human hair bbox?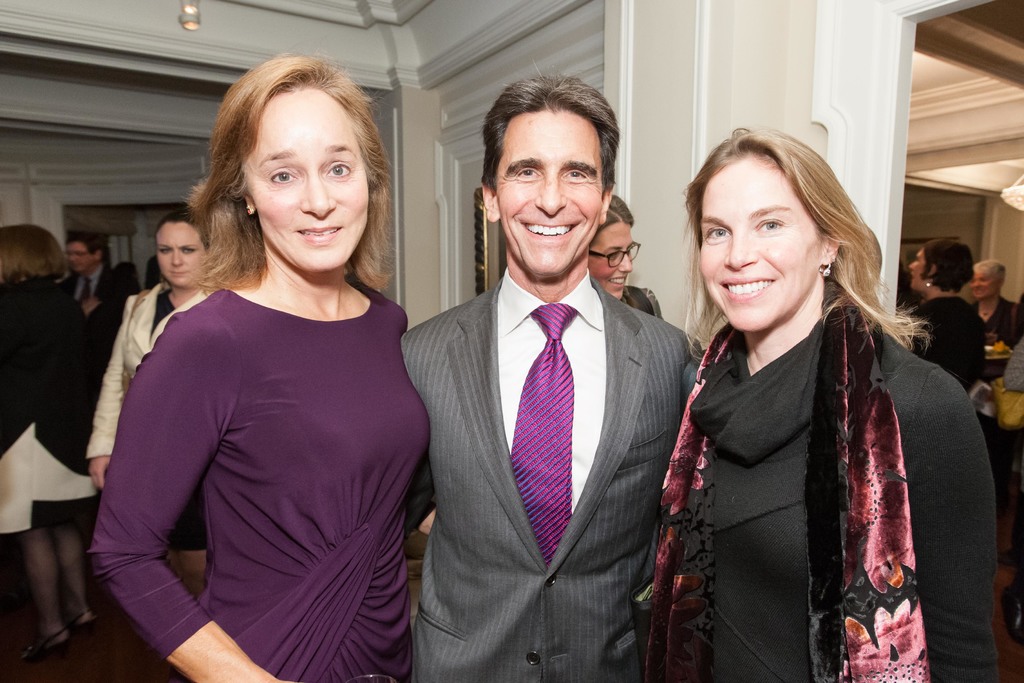
bbox=(682, 124, 930, 365)
